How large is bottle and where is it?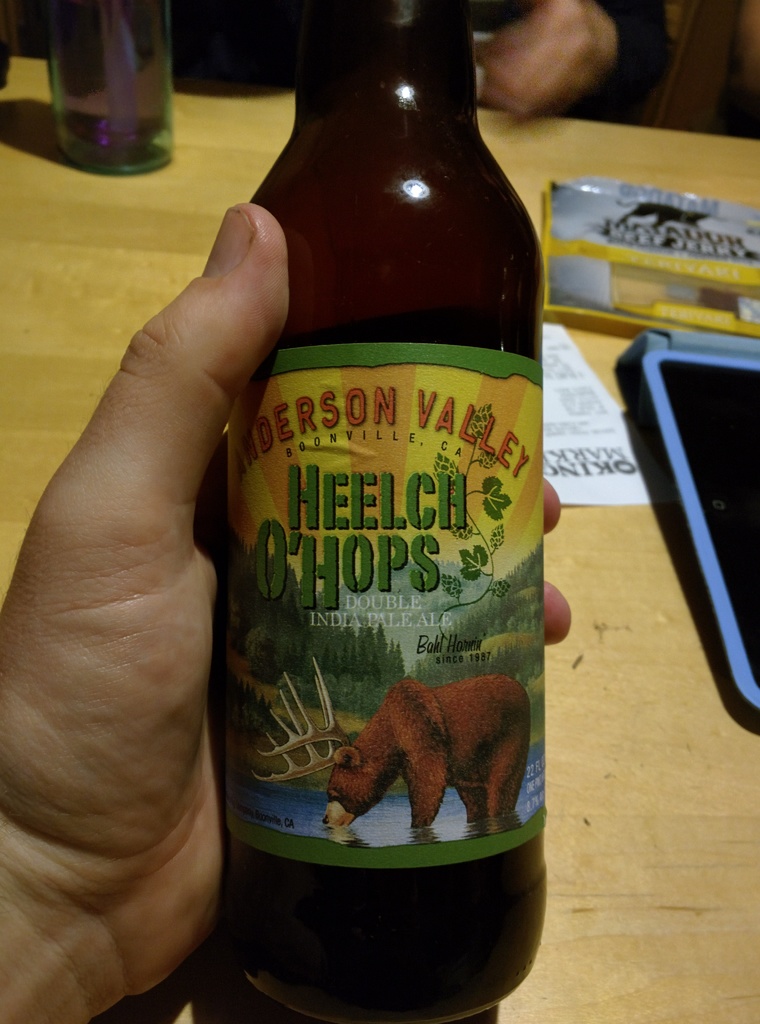
Bounding box: x1=204 y1=17 x2=556 y2=1000.
